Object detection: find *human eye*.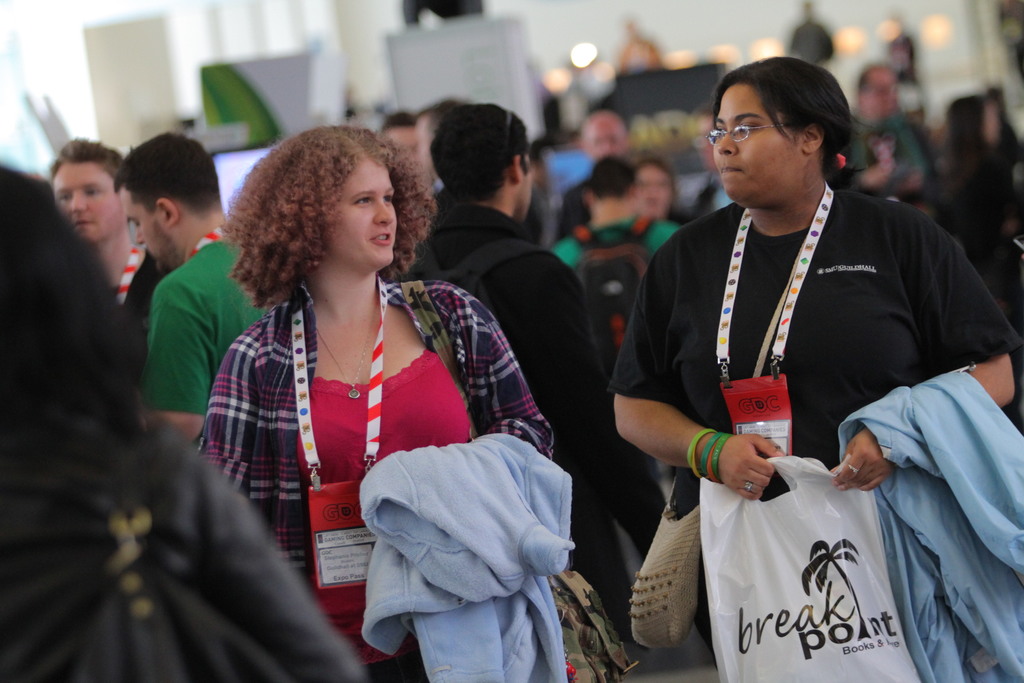
{"left": 379, "top": 190, "right": 394, "bottom": 206}.
